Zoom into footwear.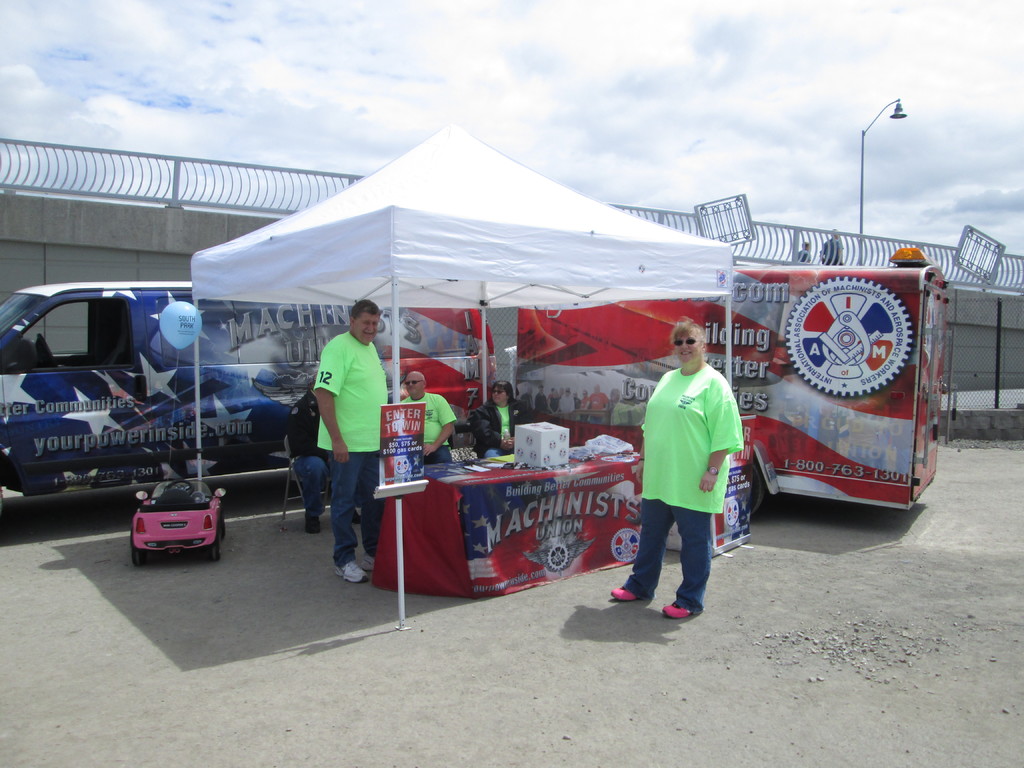
Zoom target: left=616, top=586, right=641, bottom=602.
